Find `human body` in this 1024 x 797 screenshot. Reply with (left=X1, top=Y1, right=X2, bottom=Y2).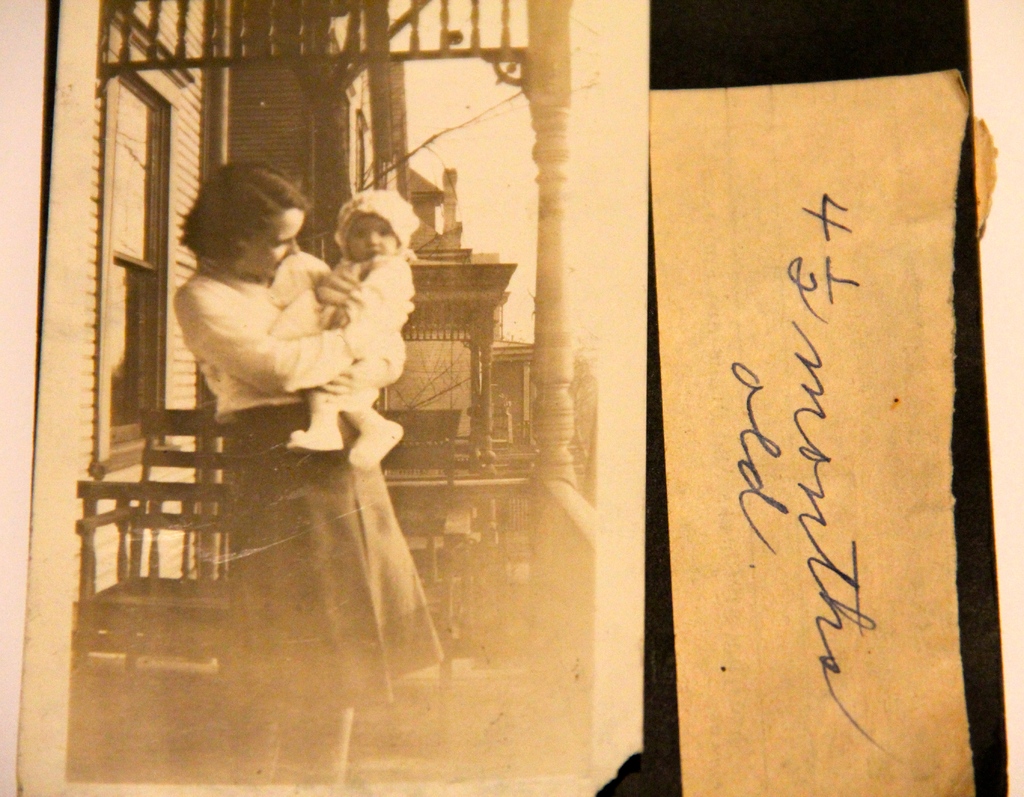
(left=289, top=191, right=420, bottom=472).
